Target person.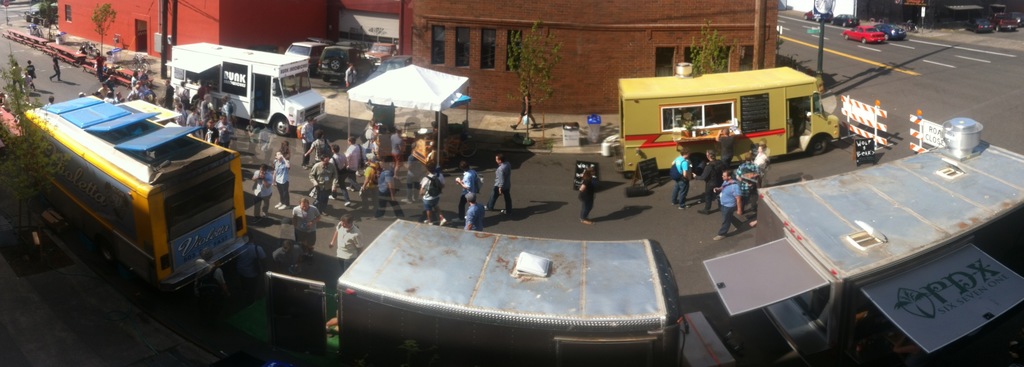
Target region: [left=417, top=172, right=448, bottom=229].
